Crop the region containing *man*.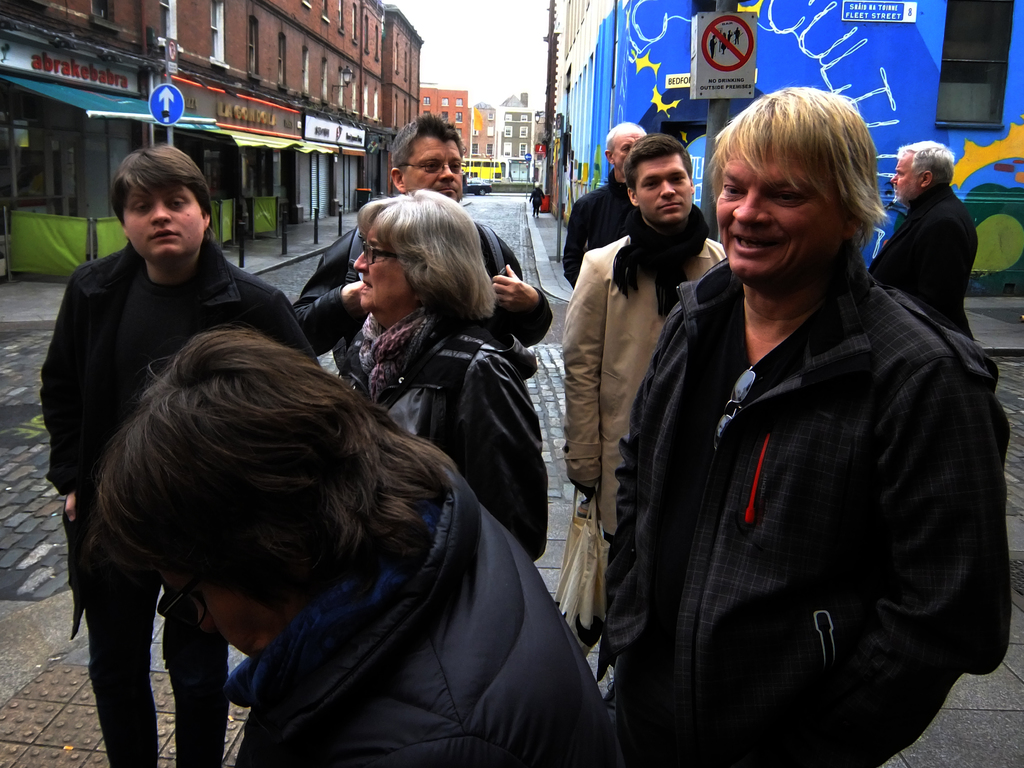
Crop region: <box>590,84,1014,767</box>.
